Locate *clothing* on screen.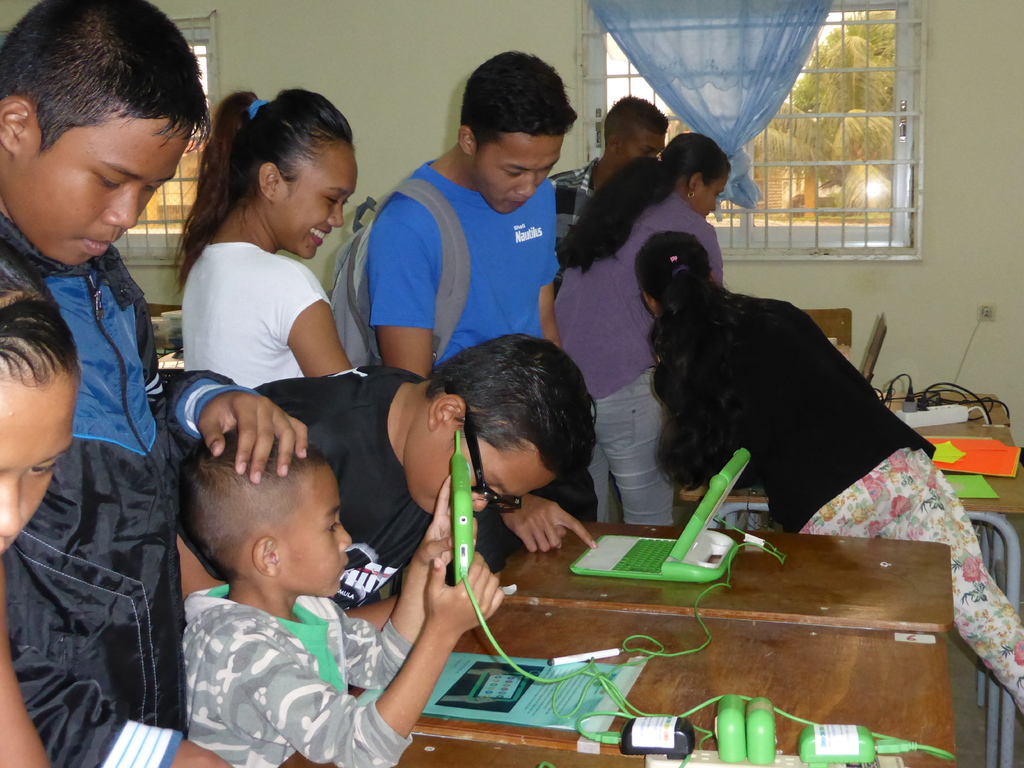
On screen at <bbox>3, 218, 255, 767</bbox>.
